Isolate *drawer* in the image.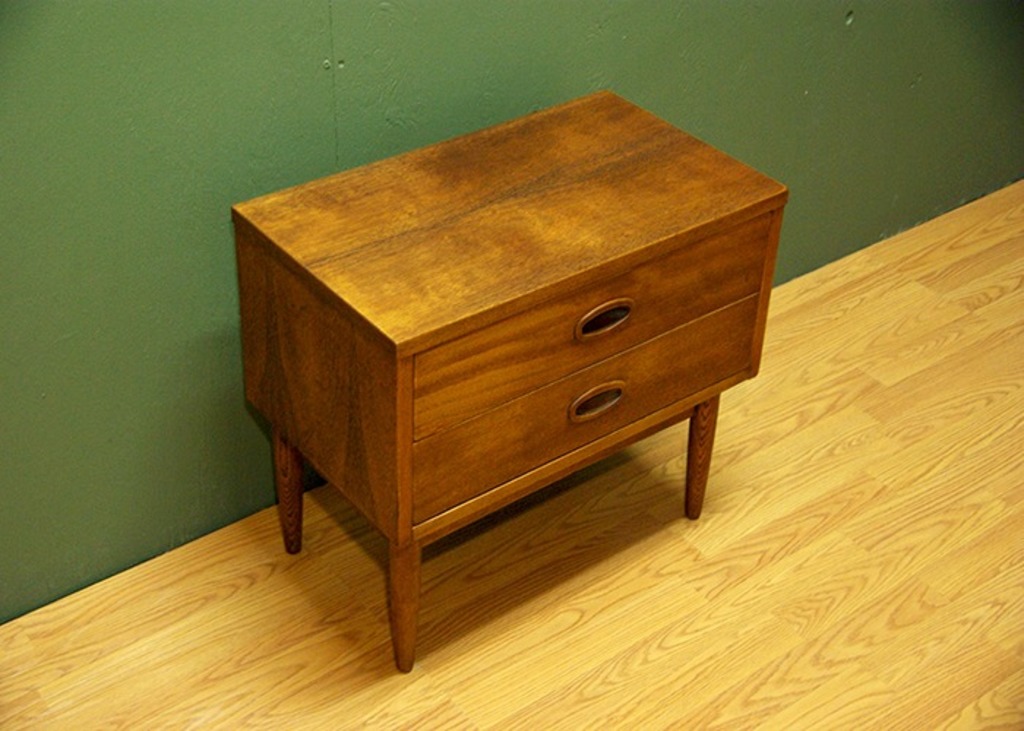
Isolated region: bbox(415, 215, 772, 442).
